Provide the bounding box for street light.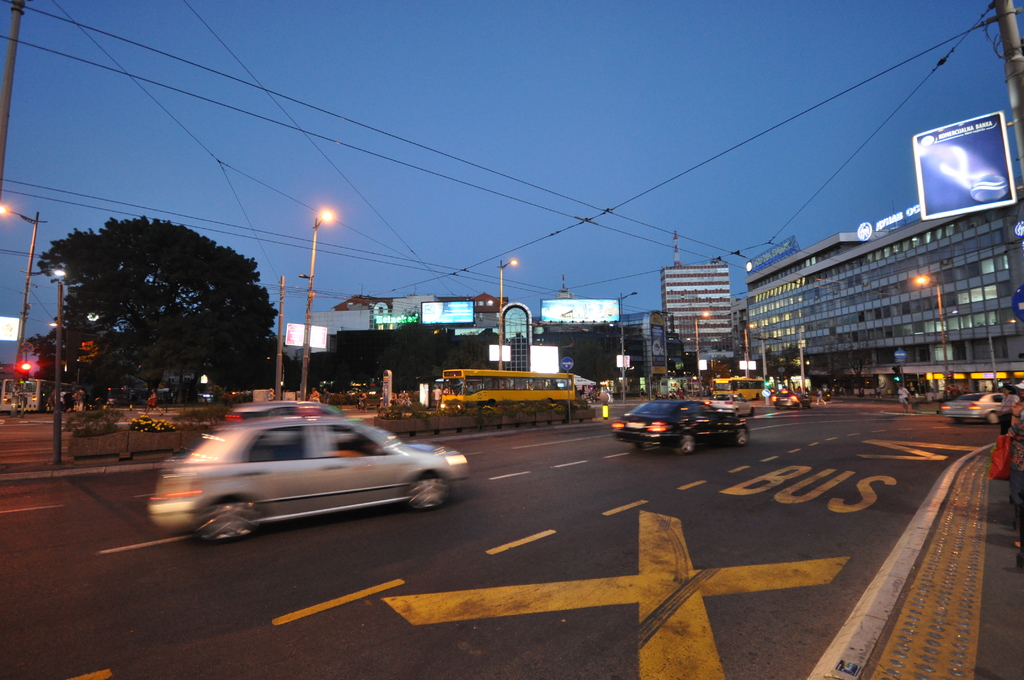
{"left": 739, "top": 324, "right": 754, "bottom": 376}.
